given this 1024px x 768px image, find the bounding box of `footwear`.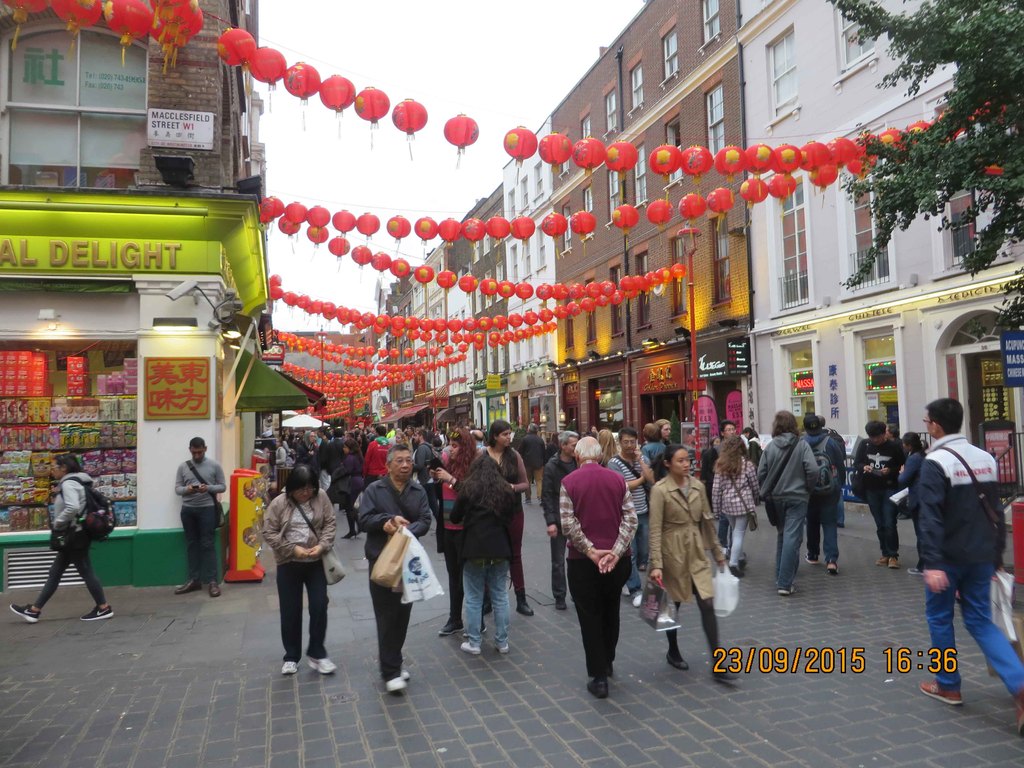
Rect(538, 499, 542, 504).
